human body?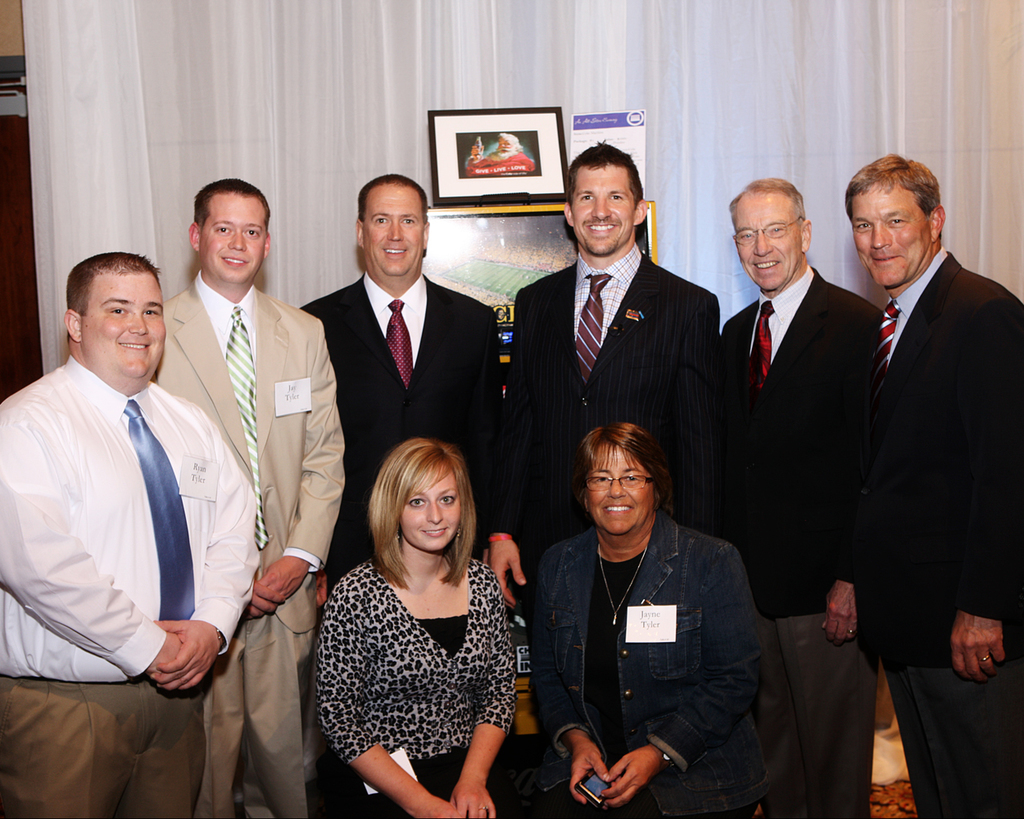
[158,174,346,814]
